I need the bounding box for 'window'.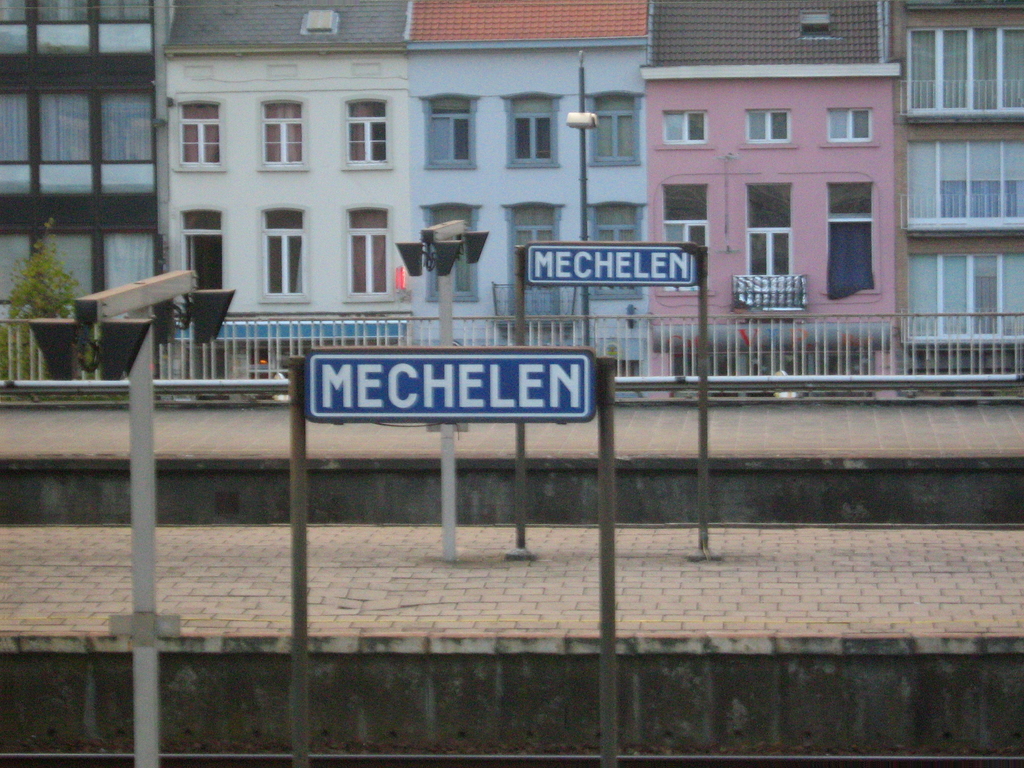
Here it is: bbox=(104, 237, 154, 294).
